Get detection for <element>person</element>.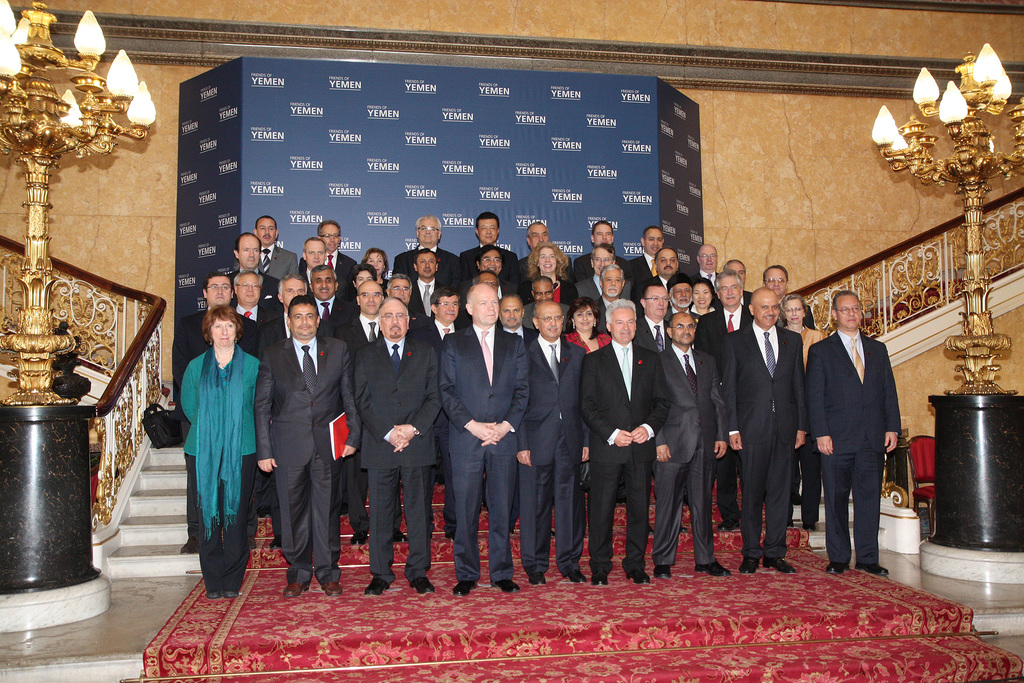
Detection: 173/284/255/605.
